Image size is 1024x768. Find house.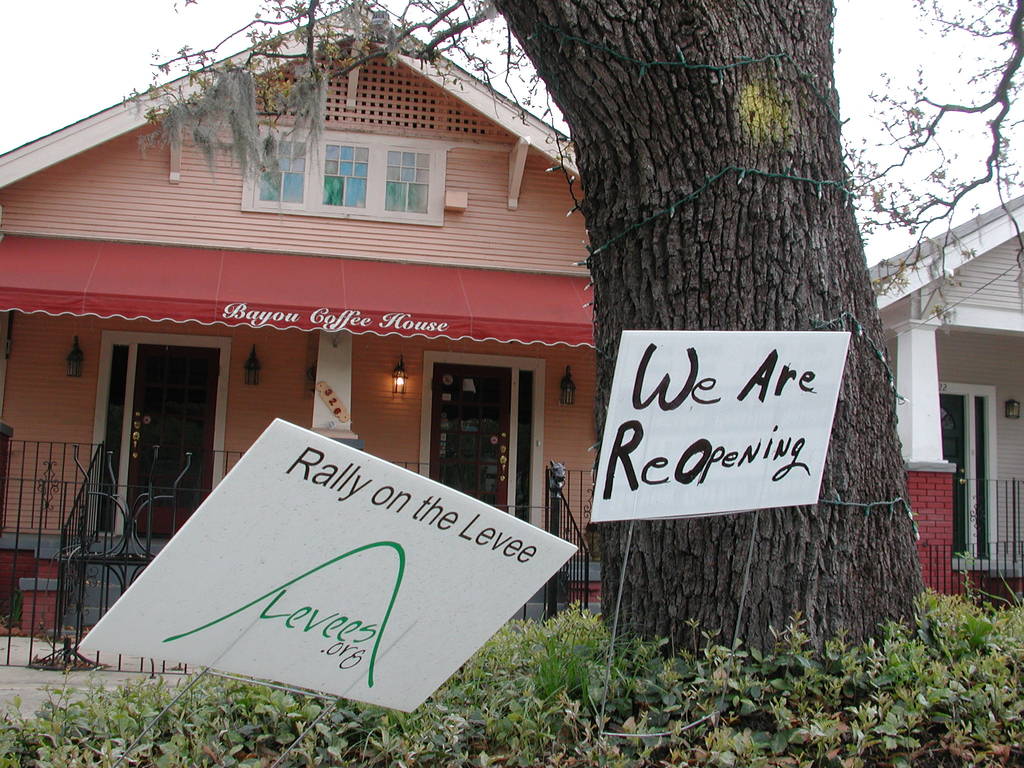
865:191:1023:602.
